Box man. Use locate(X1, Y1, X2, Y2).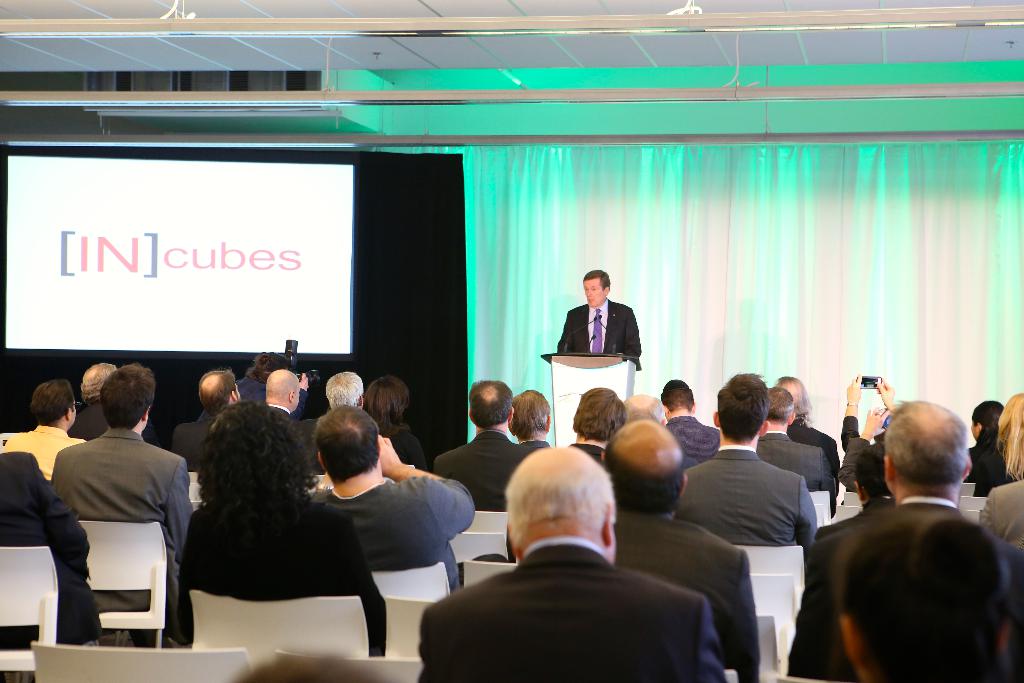
locate(677, 372, 819, 547).
